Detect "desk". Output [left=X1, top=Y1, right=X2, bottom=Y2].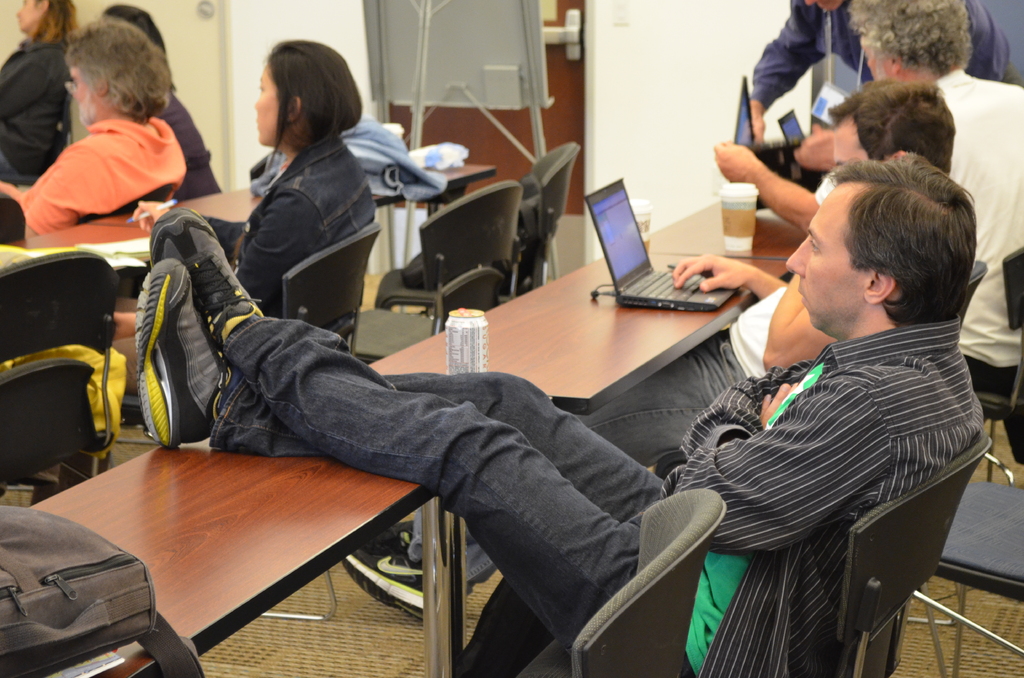
[left=365, top=254, right=796, bottom=424].
